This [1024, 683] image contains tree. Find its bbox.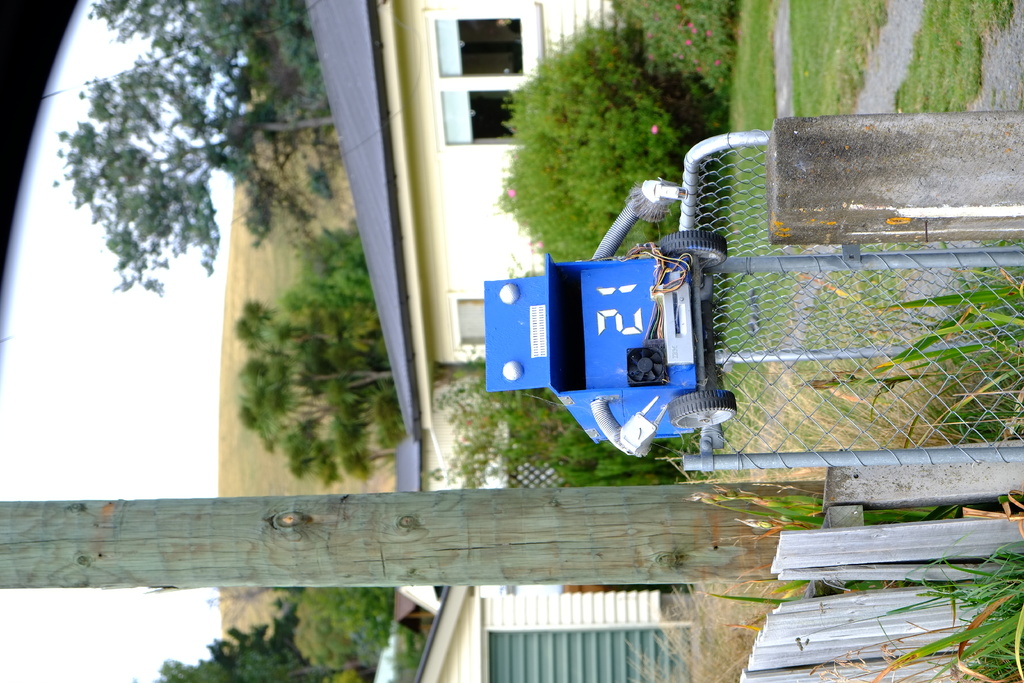
(141, 604, 425, 682).
